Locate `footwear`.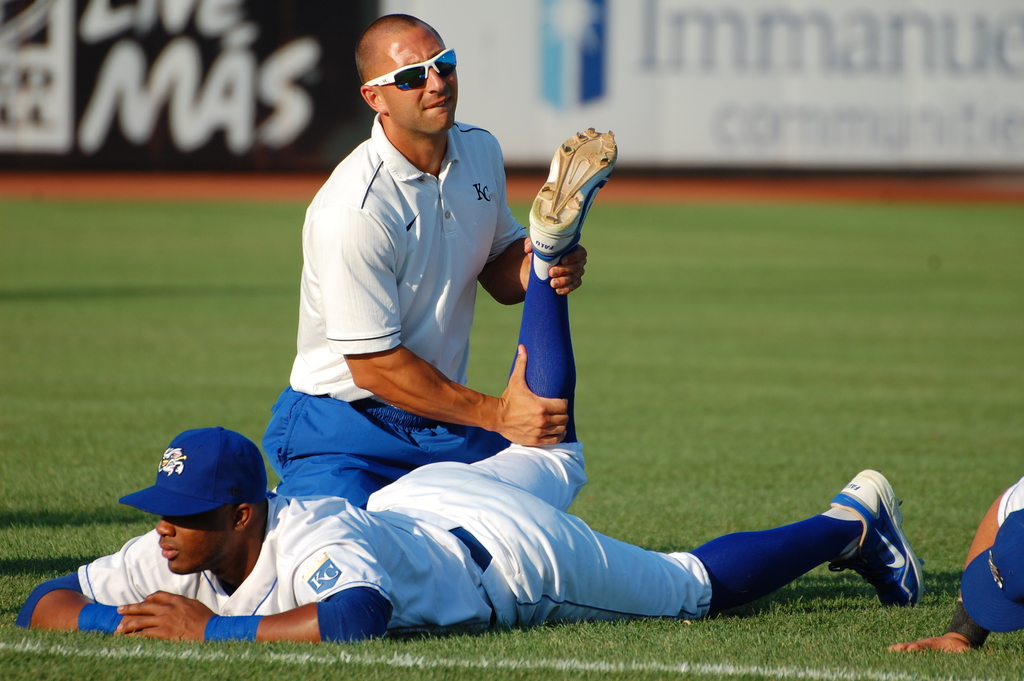
Bounding box: bbox=(794, 491, 929, 611).
